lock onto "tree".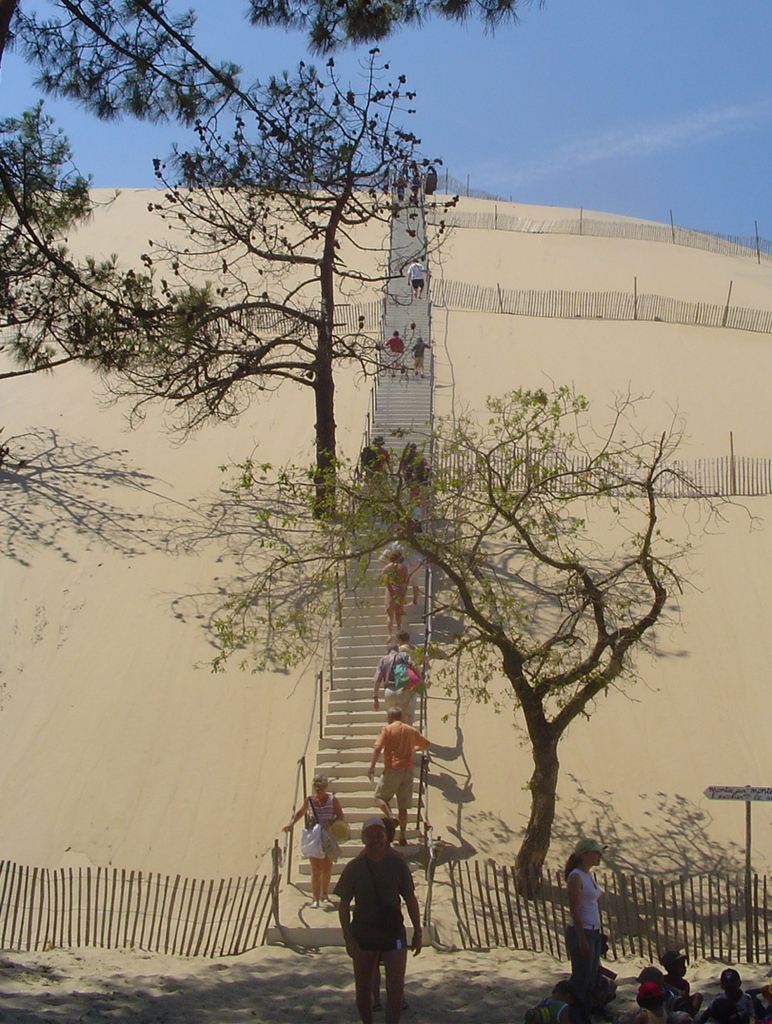
Locked: x1=0, y1=0, x2=527, y2=409.
